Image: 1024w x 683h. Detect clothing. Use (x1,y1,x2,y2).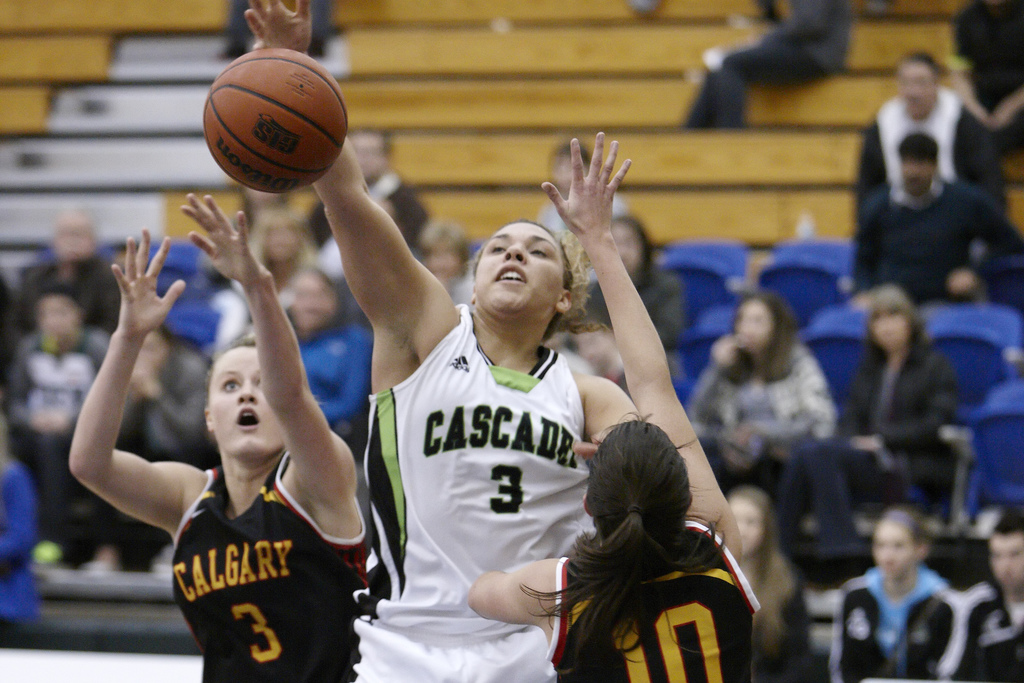
(580,268,683,357).
